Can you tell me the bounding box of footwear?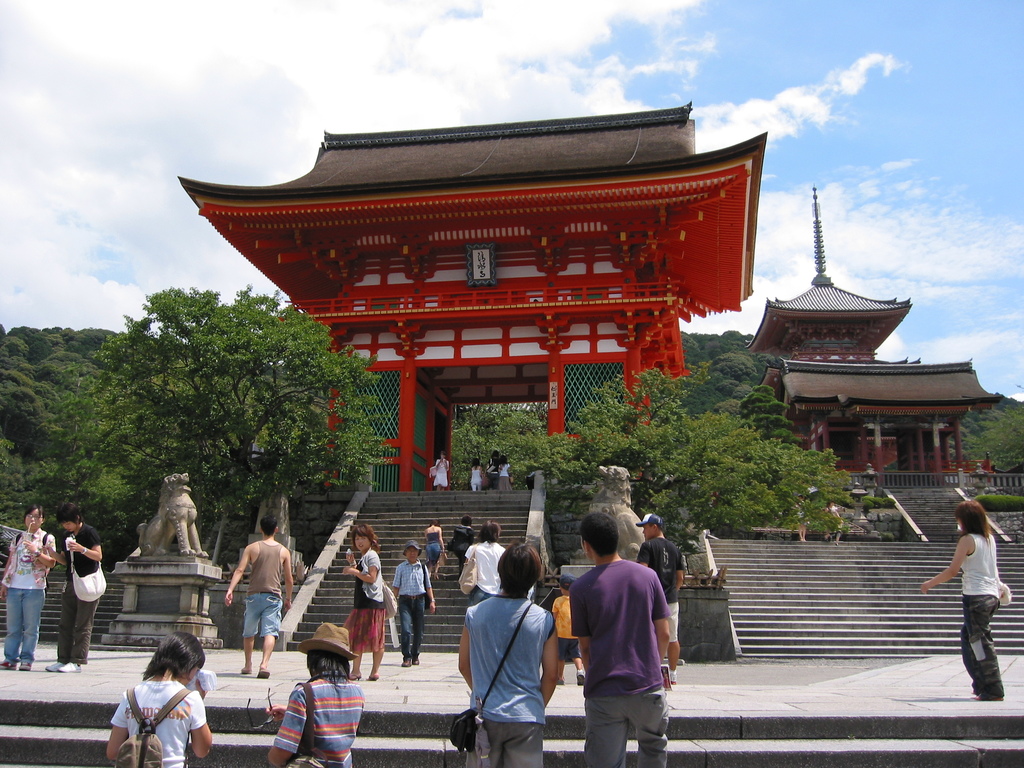
(x1=367, y1=673, x2=384, y2=684).
